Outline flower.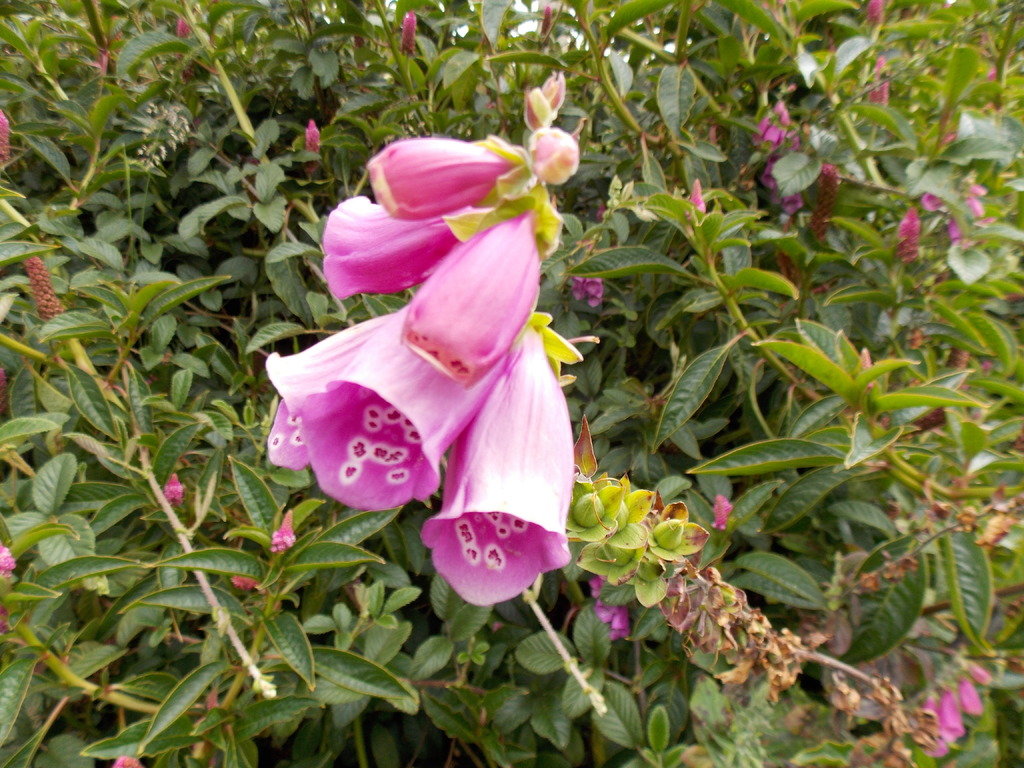
Outline: [0,542,18,632].
